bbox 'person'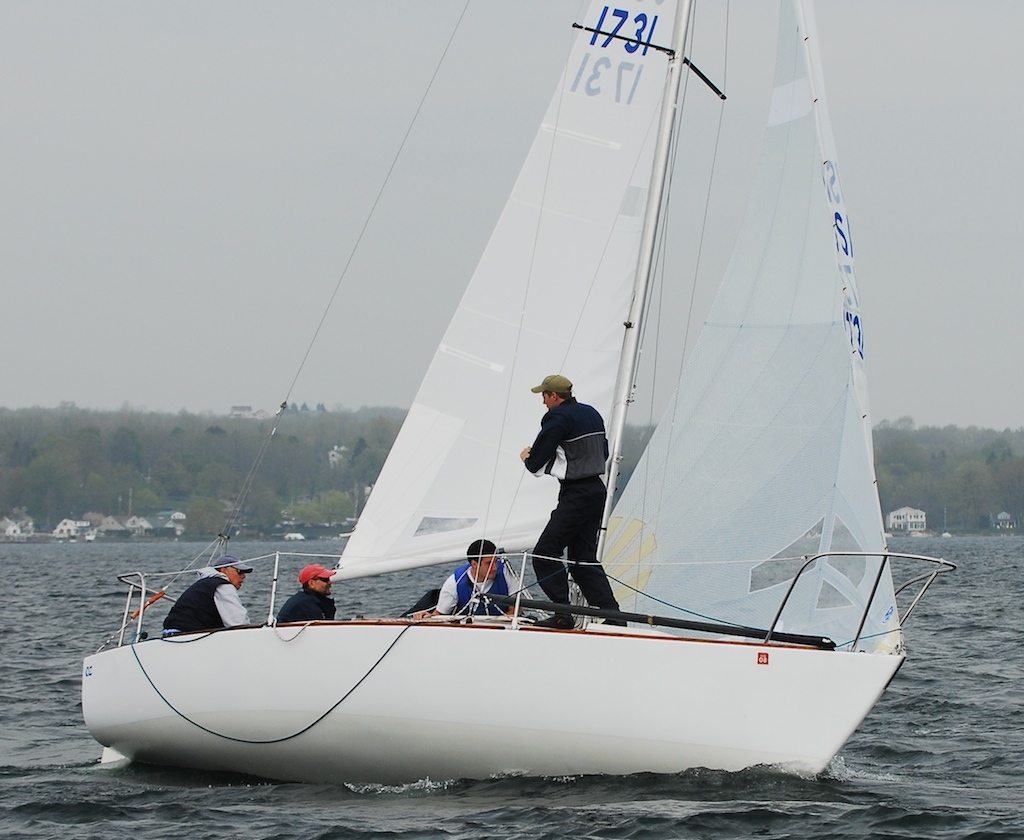
l=265, t=560, r=345, b=627
